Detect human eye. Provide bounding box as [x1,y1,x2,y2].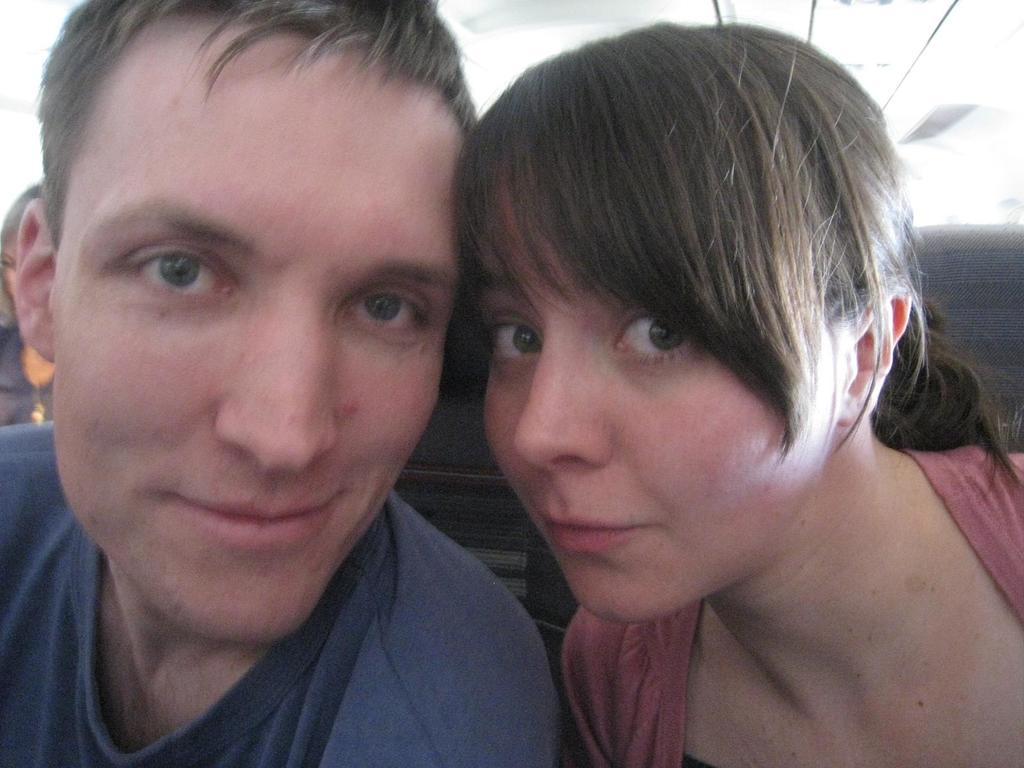
[343,276,436,342].
